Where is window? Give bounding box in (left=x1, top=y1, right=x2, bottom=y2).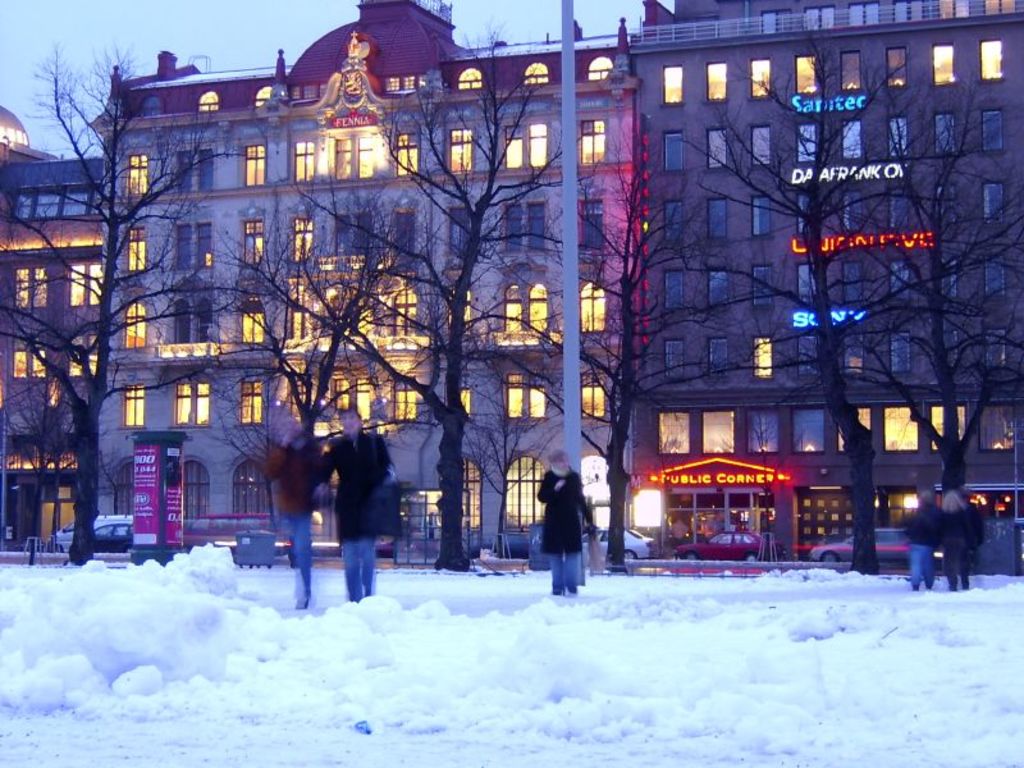
(left=836, top=399, right=872, bottom=457).
